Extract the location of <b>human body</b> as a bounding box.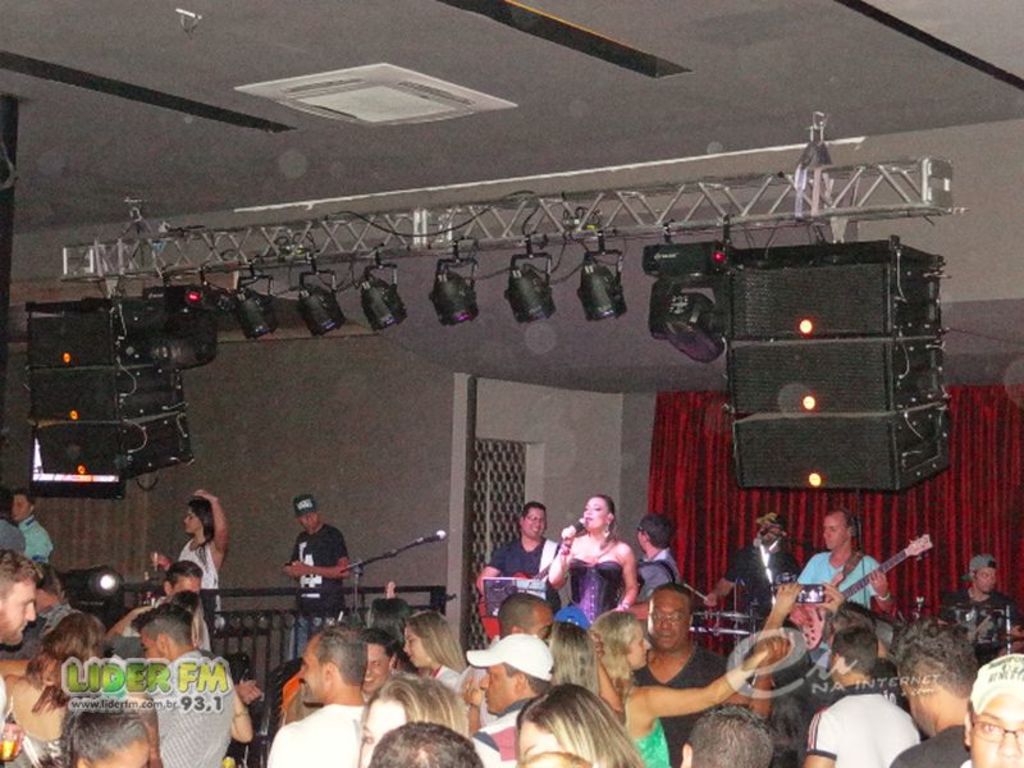
(x1=159, y1=557, x2=212, y2=649).
